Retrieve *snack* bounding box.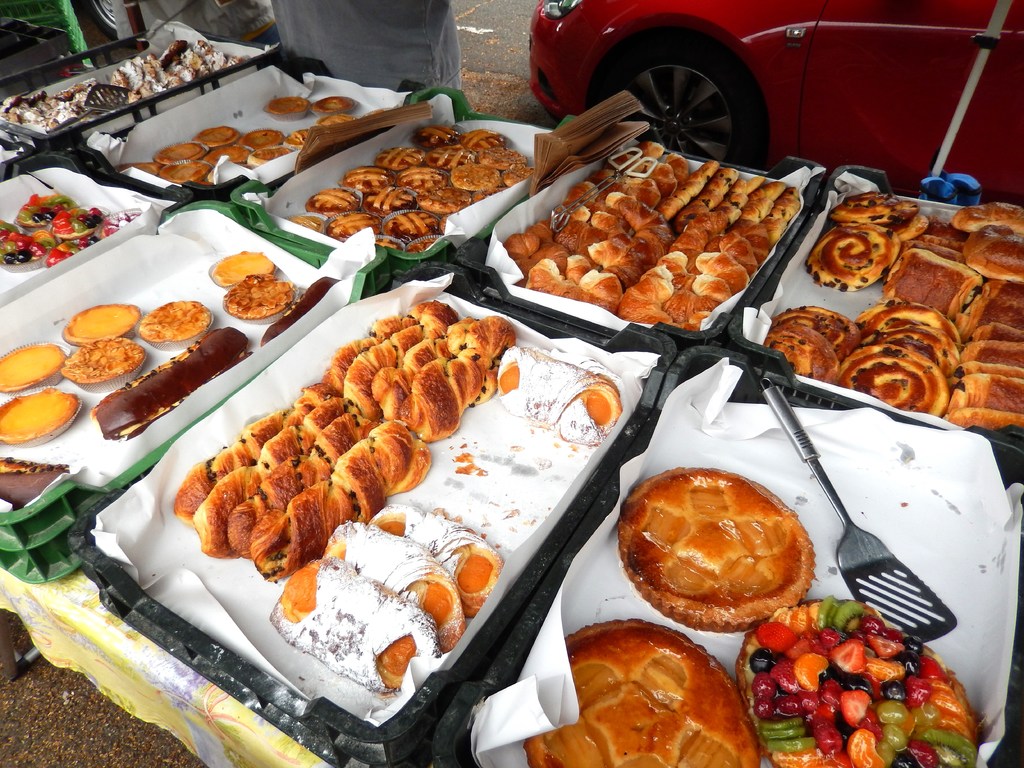
Bounding box: 0 342 65 393.
